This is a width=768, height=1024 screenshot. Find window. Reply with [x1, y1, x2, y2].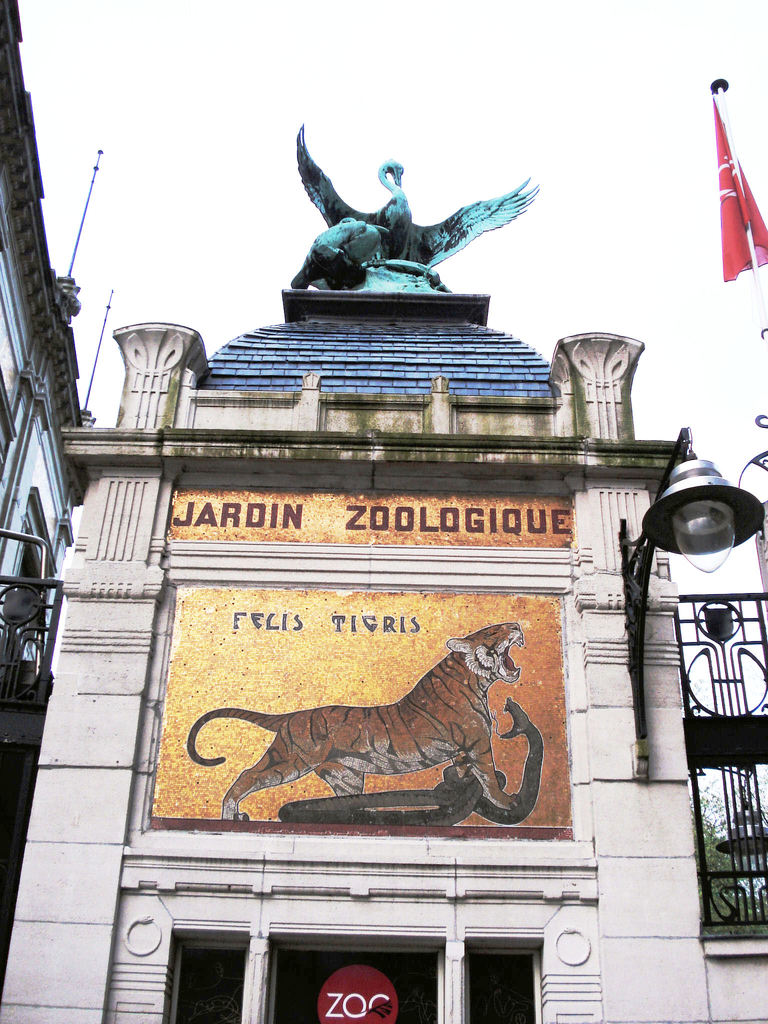
[255, 945, 443, 1023].
